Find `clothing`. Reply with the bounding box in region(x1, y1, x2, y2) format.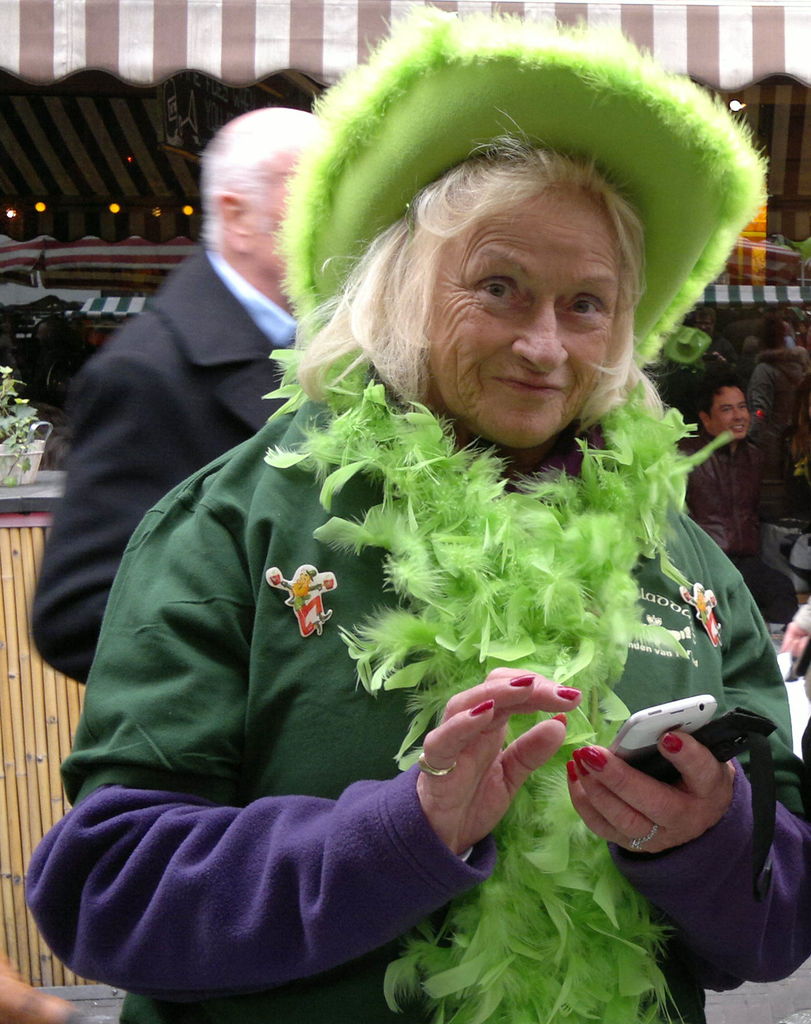
region(684, 438, 782, 617).
